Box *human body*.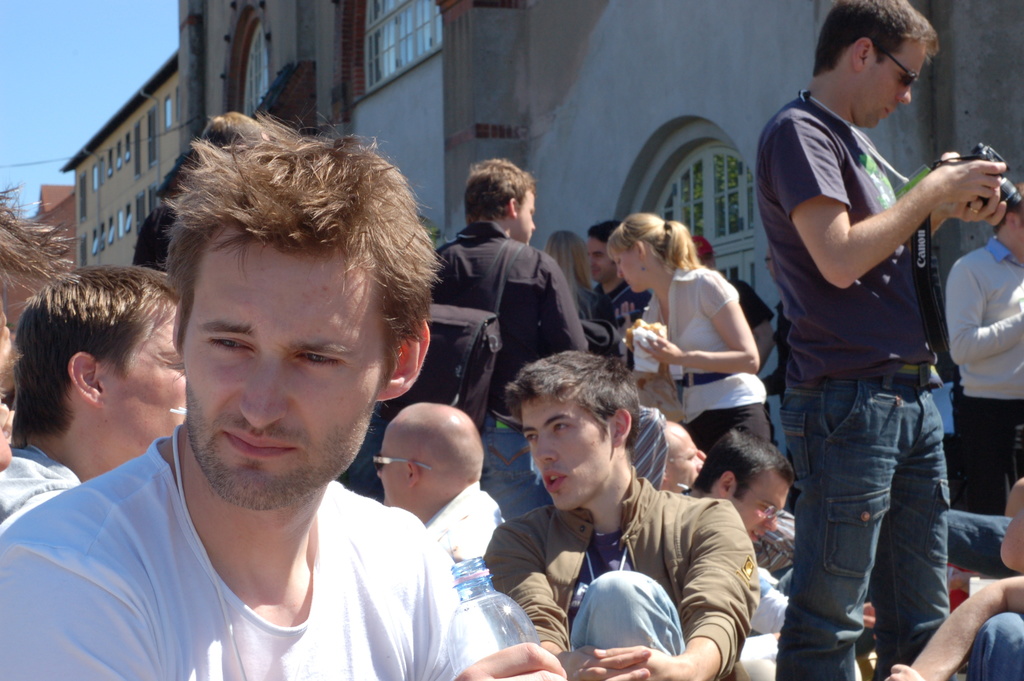
Rect(775, 29, 993, 630).
